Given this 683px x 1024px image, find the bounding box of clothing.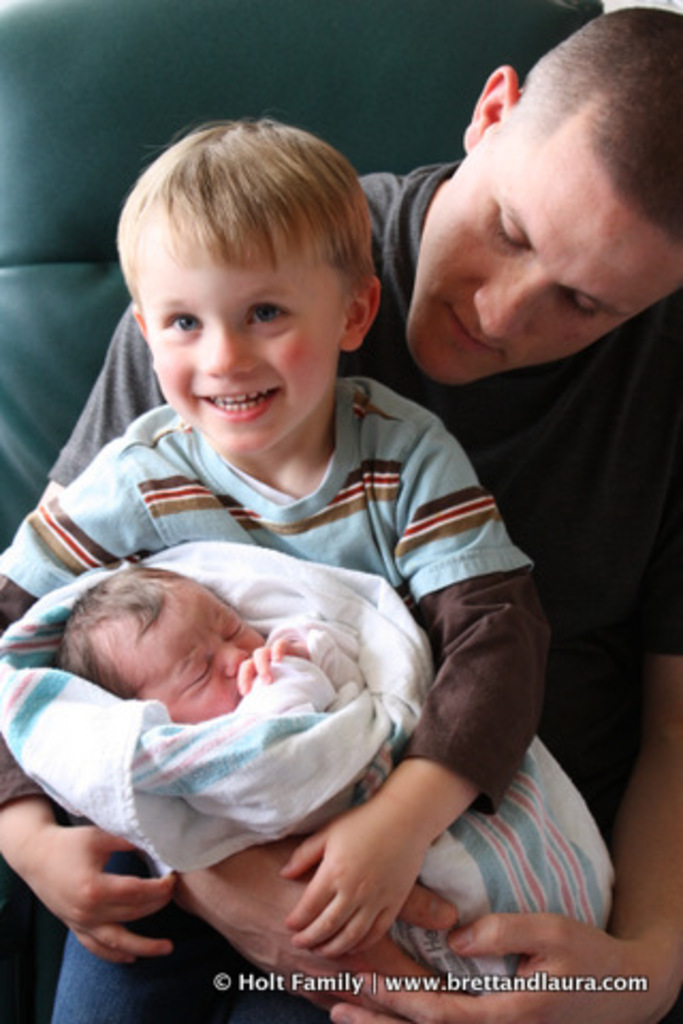
locate(34, 158, 681, 1022).
